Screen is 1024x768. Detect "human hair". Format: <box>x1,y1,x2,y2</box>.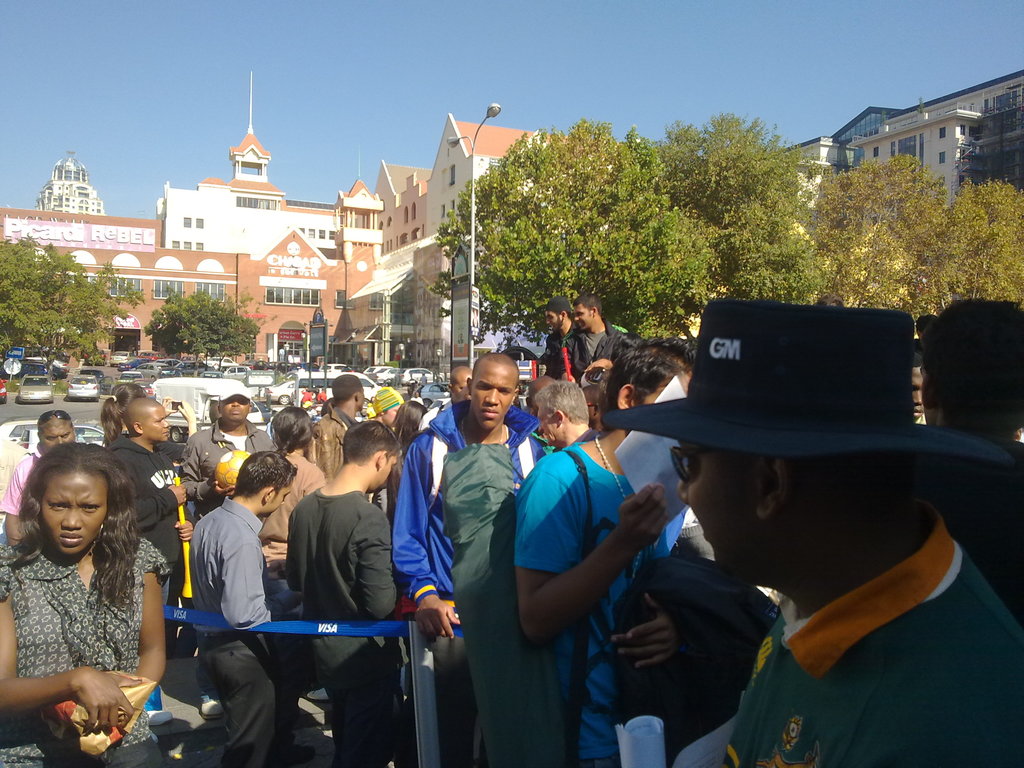
<box>235,451,298,504</box>.
